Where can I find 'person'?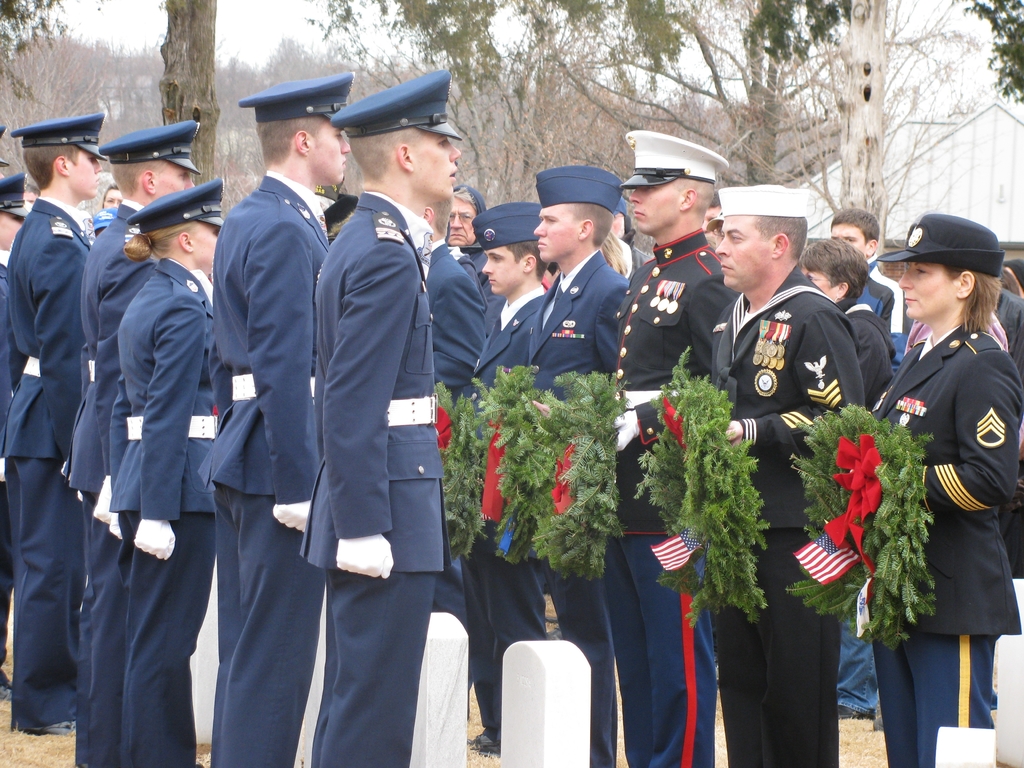
You can find it at (left=116, top=177, right=224, bottom=766).
